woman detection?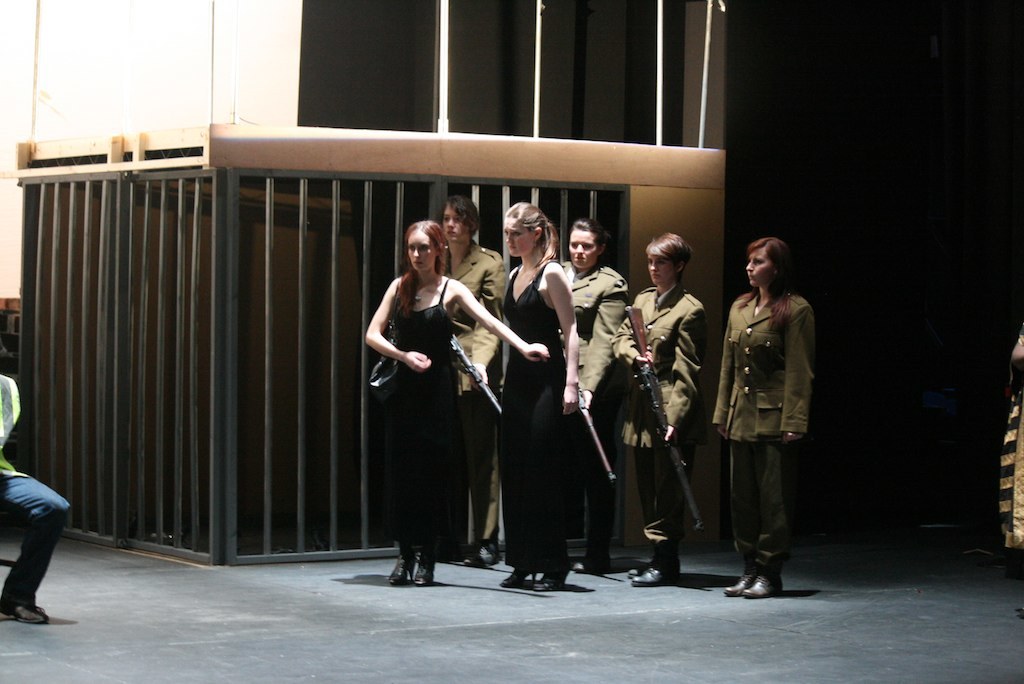
(712,230,825,589)
